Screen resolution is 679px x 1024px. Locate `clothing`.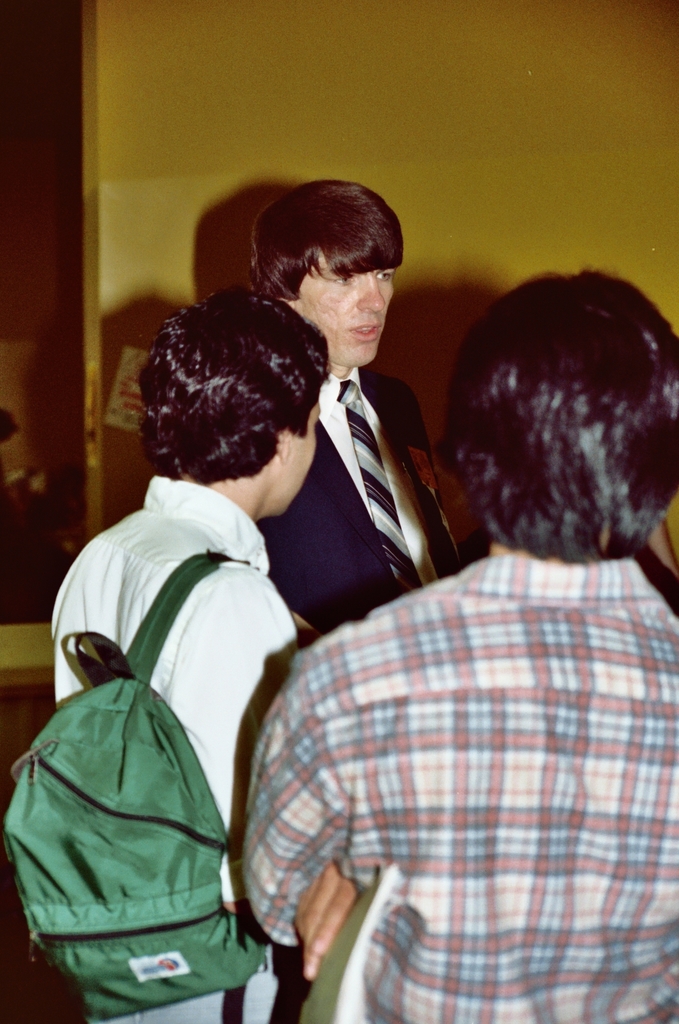
box=[256, 363, 457, 641].
